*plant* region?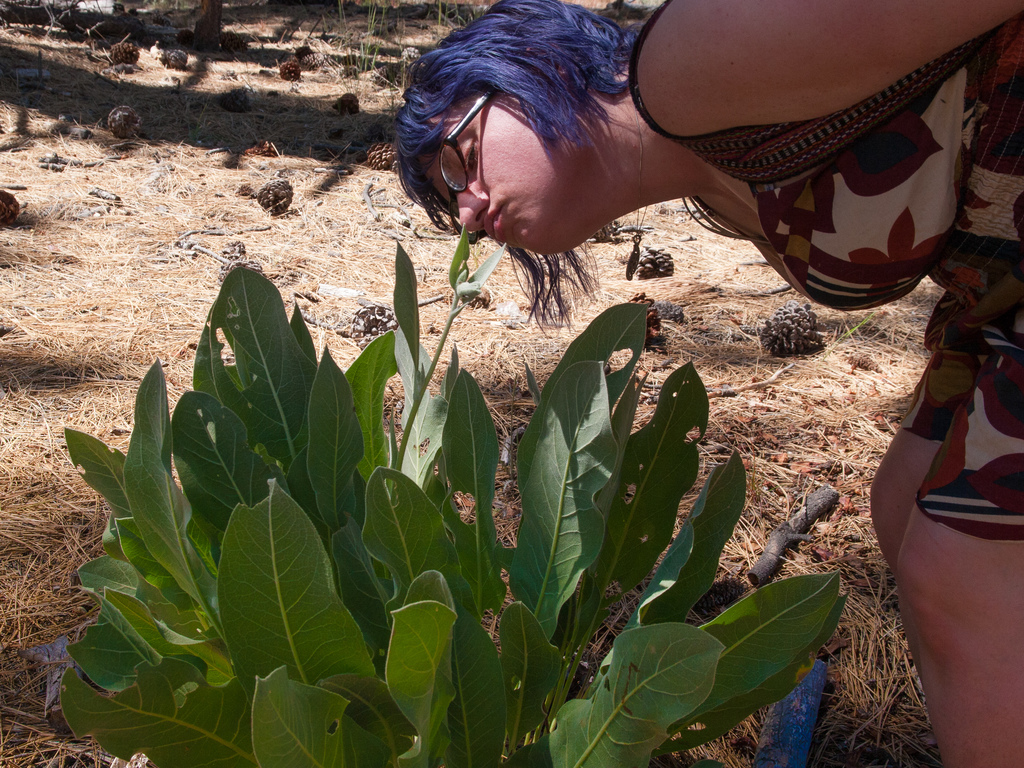
left=348, top=293, right=411, bottom=344
